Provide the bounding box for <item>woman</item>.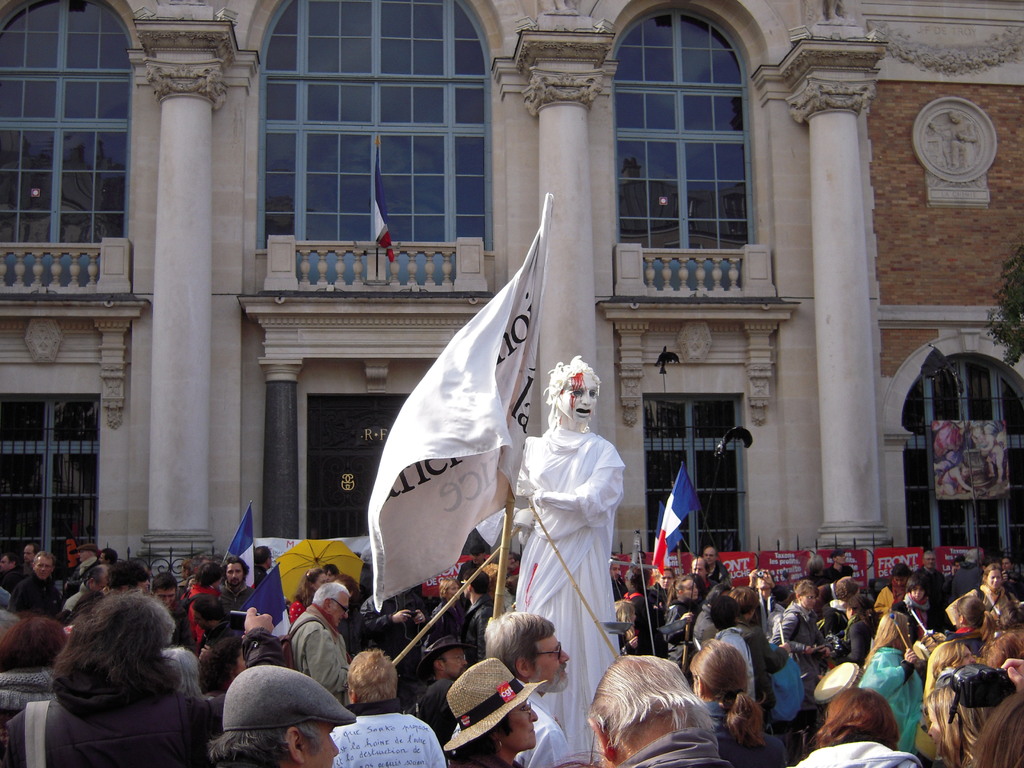
(764,580,836,695).
